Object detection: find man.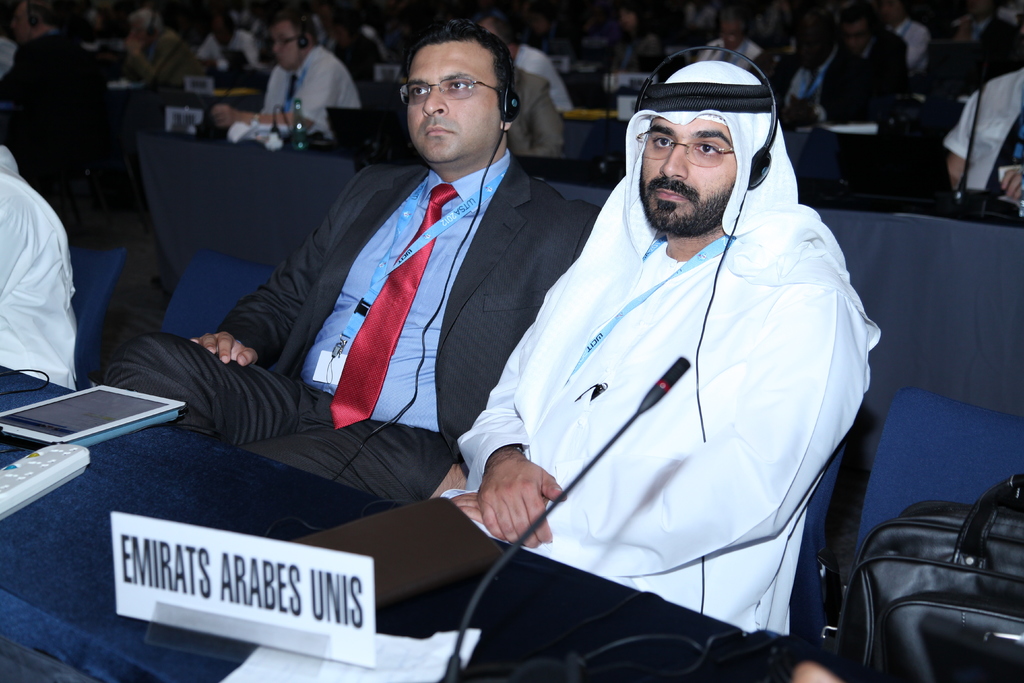
838/2/911/94.
